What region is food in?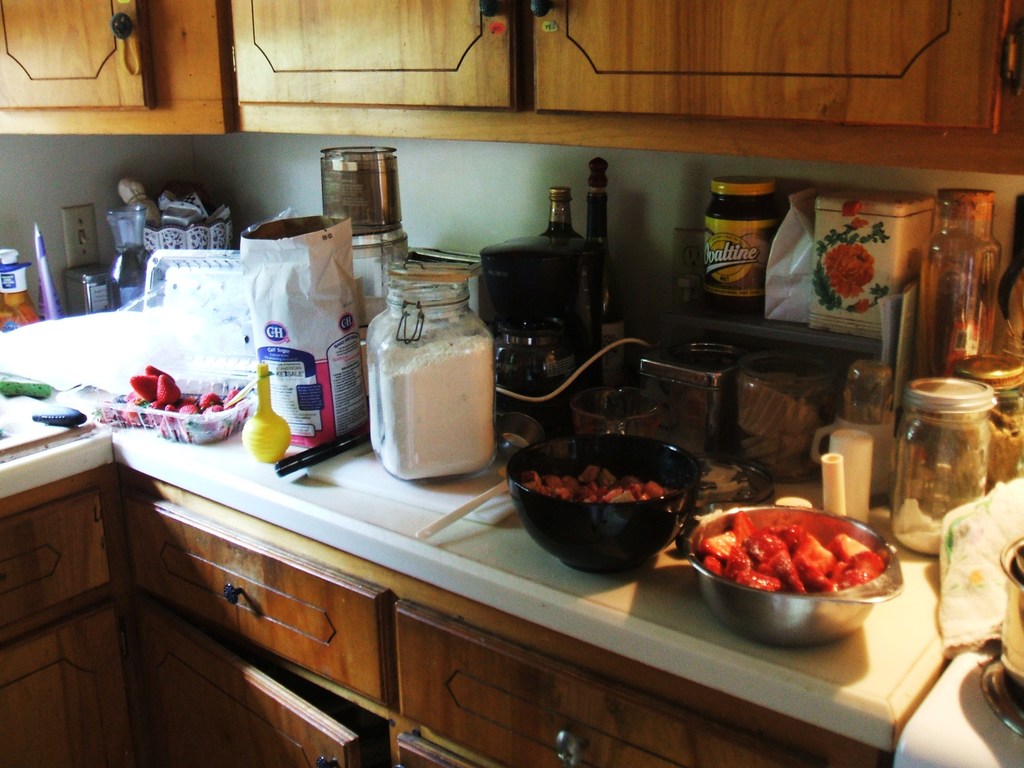
bbox=(91, 361, 250, 442).
